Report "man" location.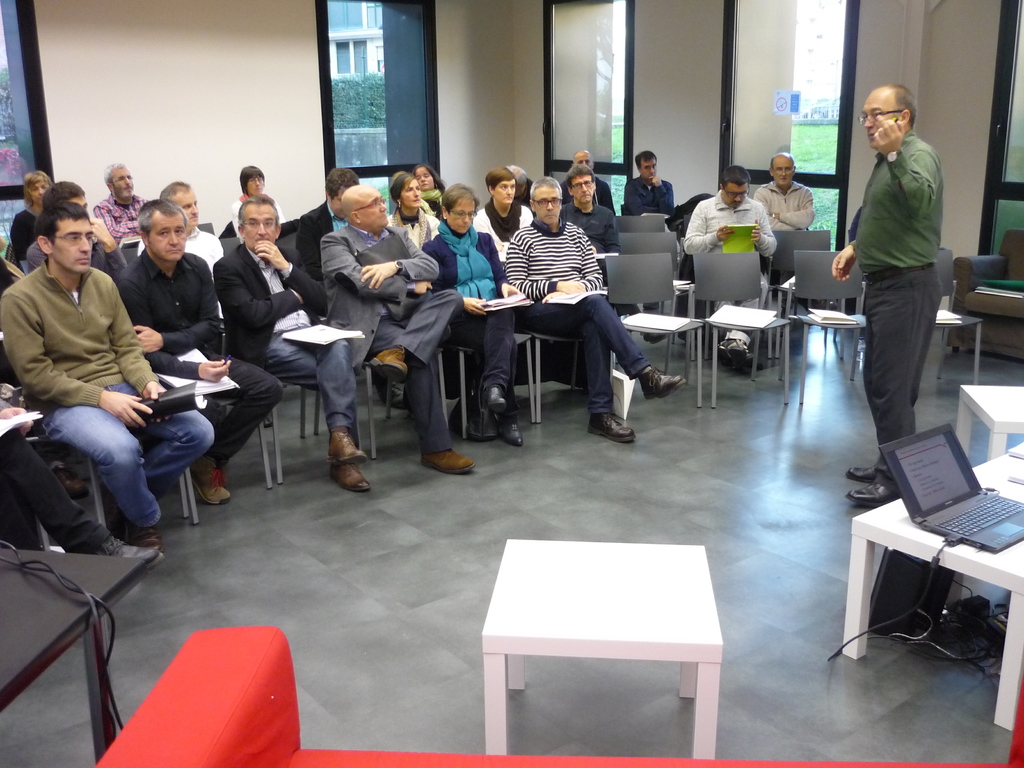
Report: bbox=(508, 166, 534, 205).
